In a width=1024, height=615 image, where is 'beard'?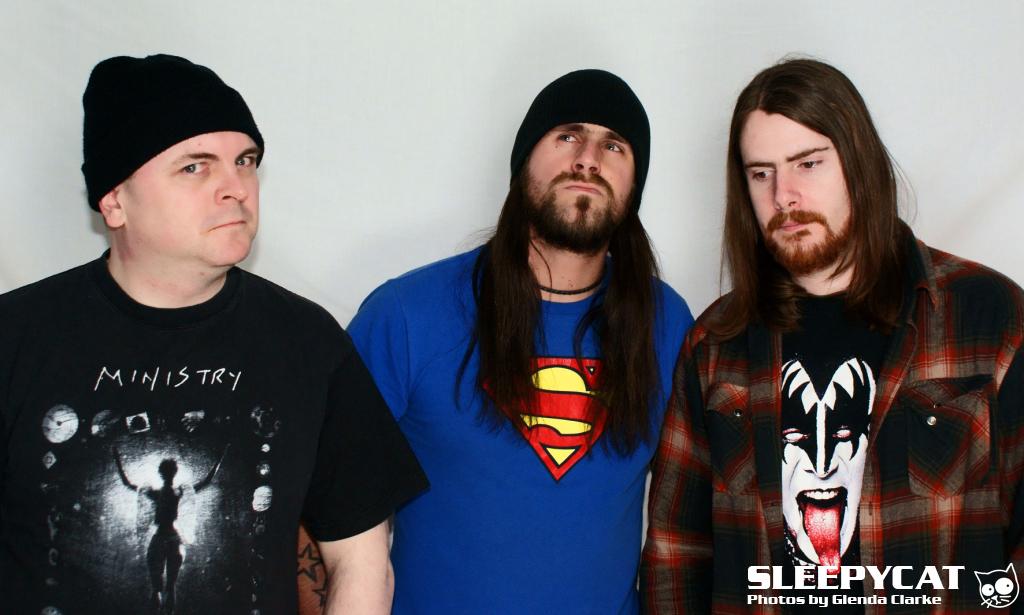
pyautogui.locateOnScreen(759, 205, 876, 273).
